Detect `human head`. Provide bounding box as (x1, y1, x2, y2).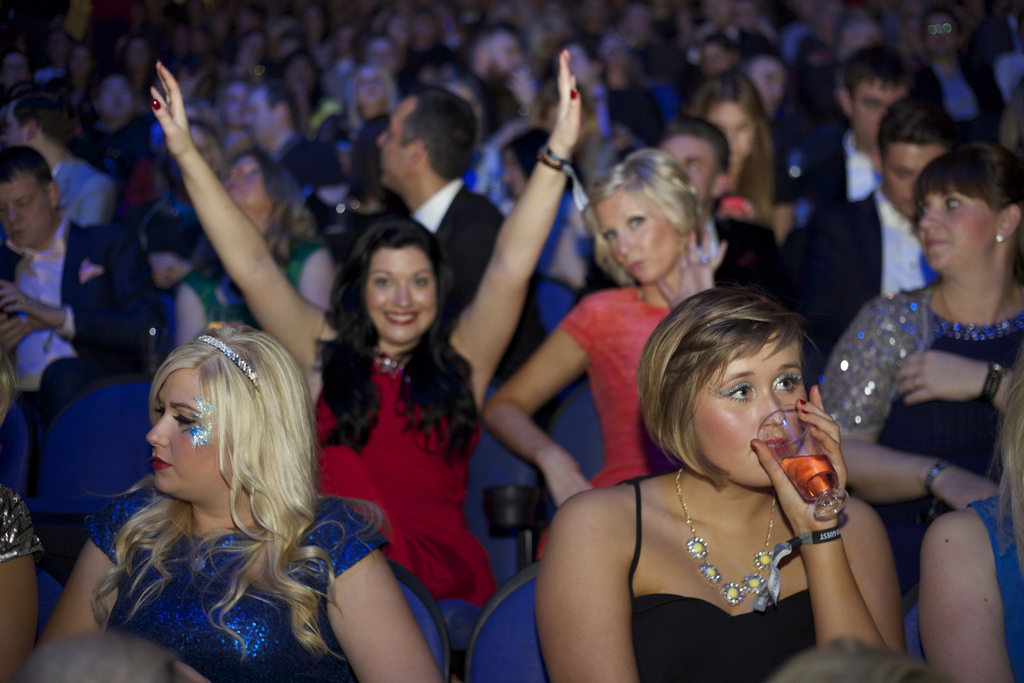
(874, 93, 965, 214).
